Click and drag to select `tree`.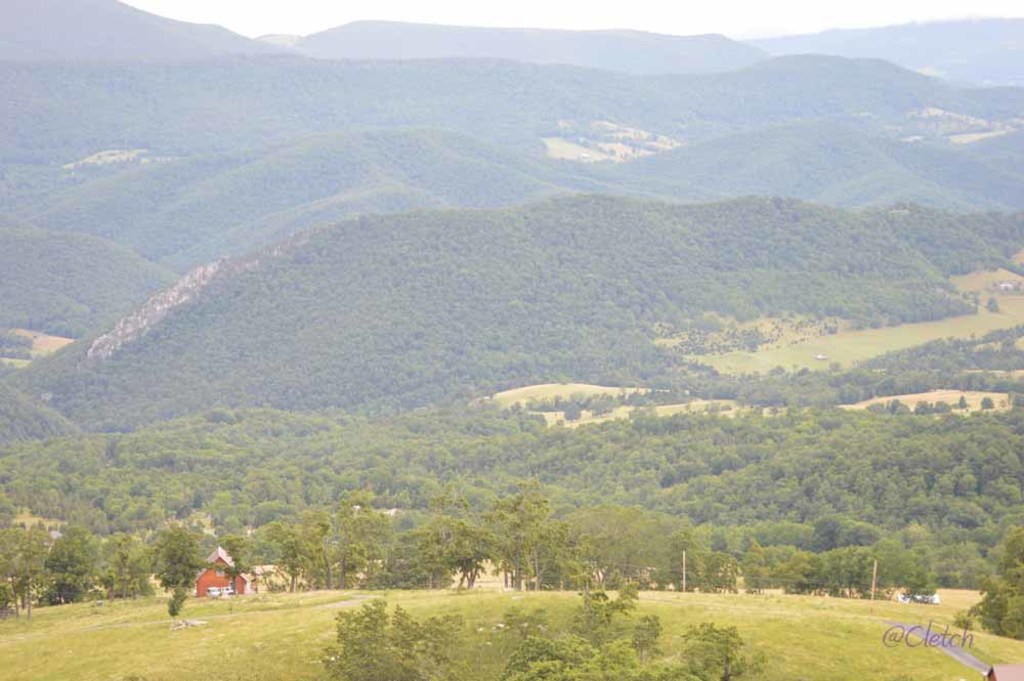
Selection: (left=537, top=497, right=628, bottom=590).
